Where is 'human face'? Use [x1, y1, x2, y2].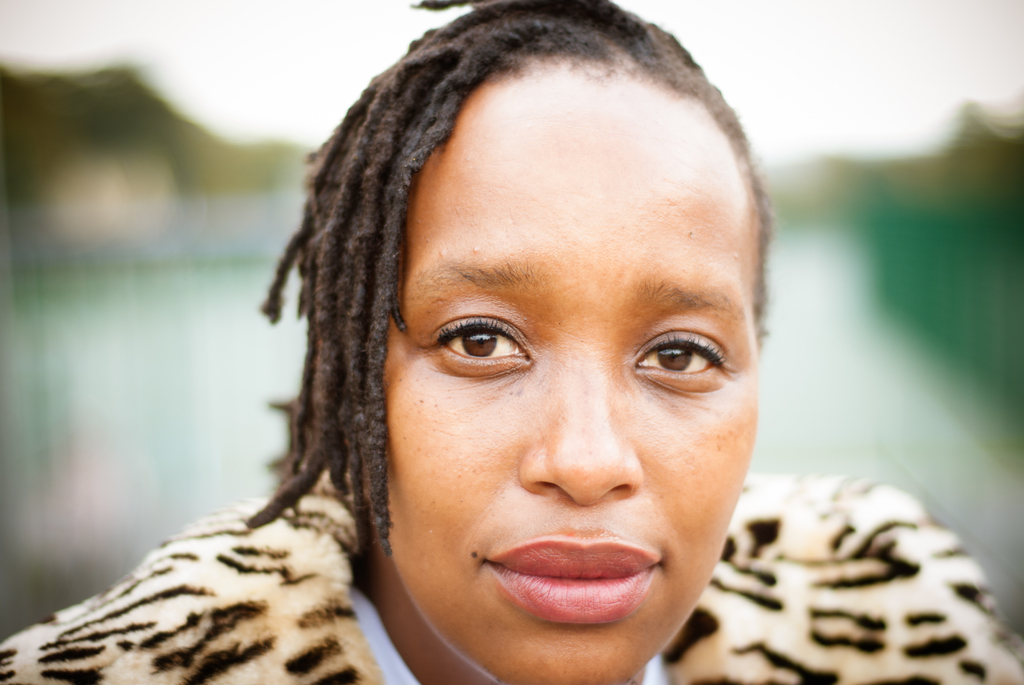
[385, 51, 758, 684].
